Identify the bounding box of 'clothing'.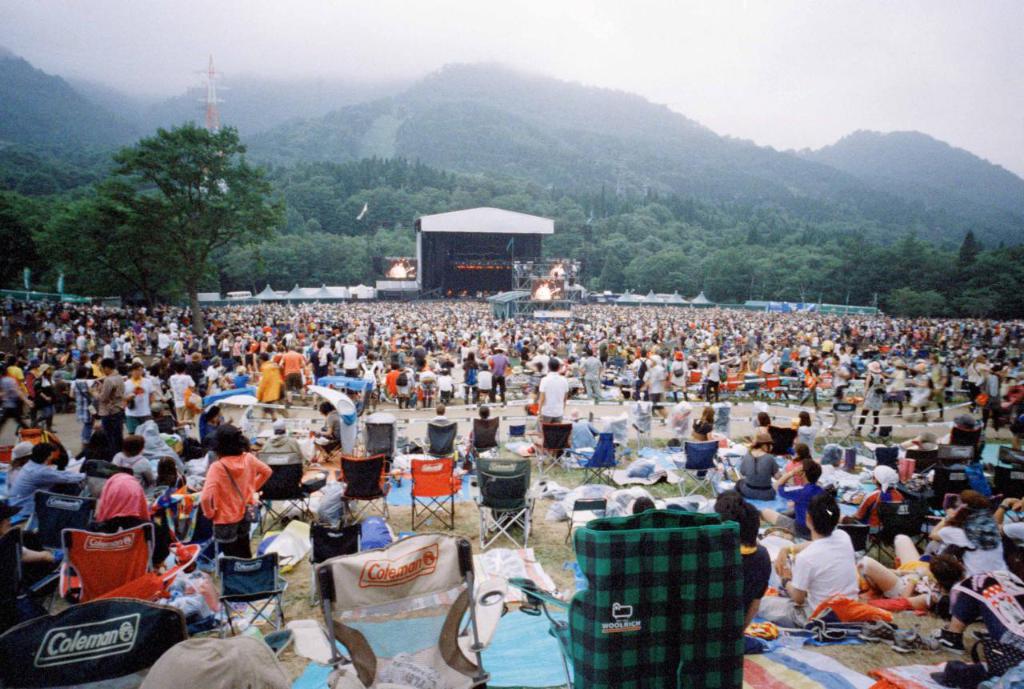
x1=727 y1=543 x2=784 y2=623.
